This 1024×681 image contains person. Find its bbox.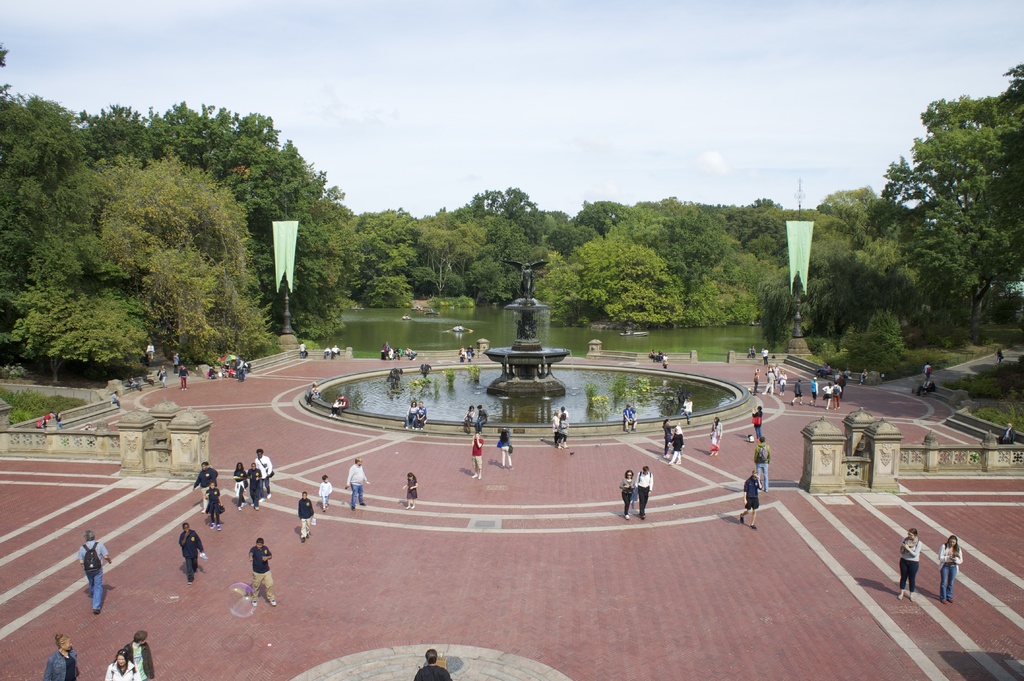
left=317, top=474, right=333, bottom=511.
